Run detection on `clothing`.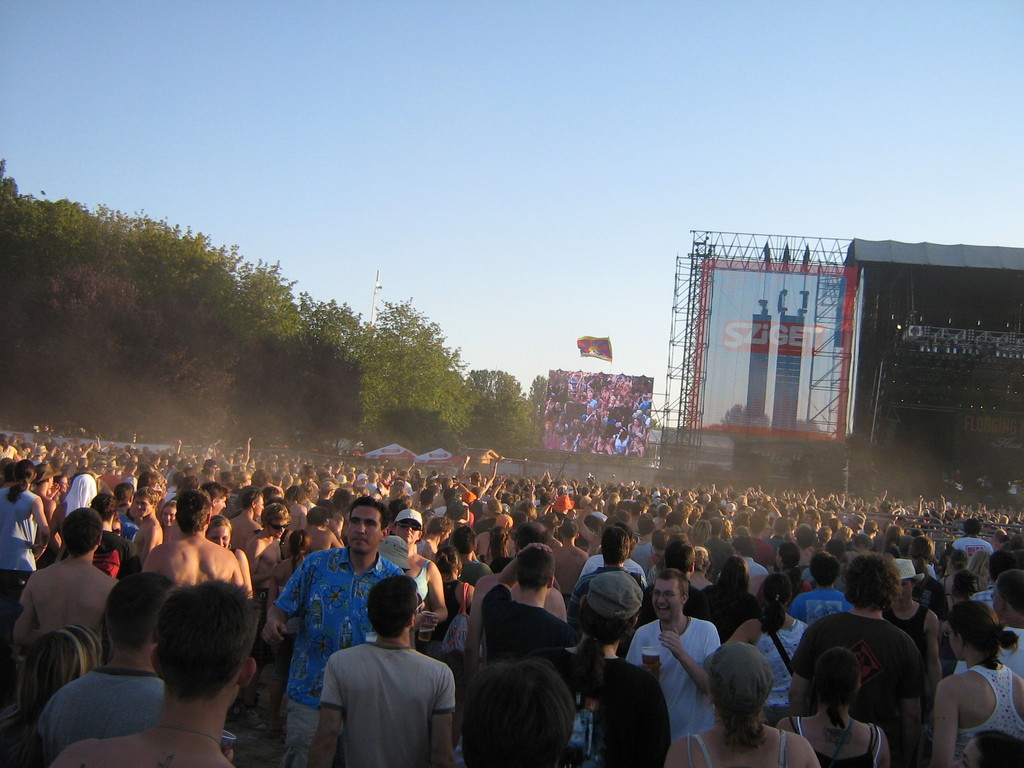
Result: rect(880, 605, 924, 621).
